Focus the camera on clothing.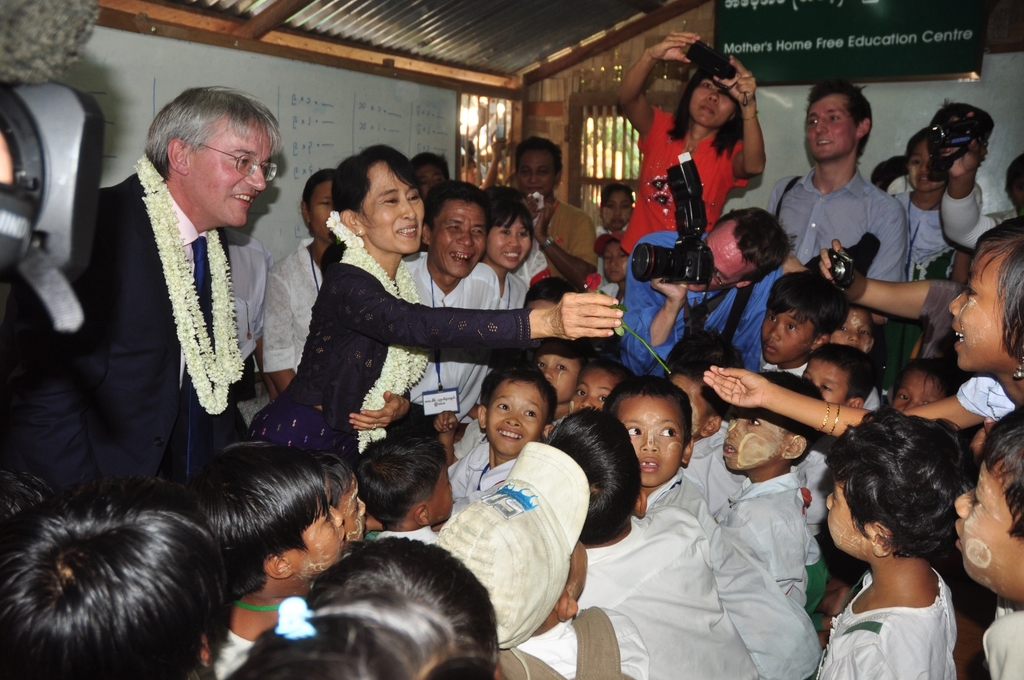
Focus region: [620, 231, 769, 385].
